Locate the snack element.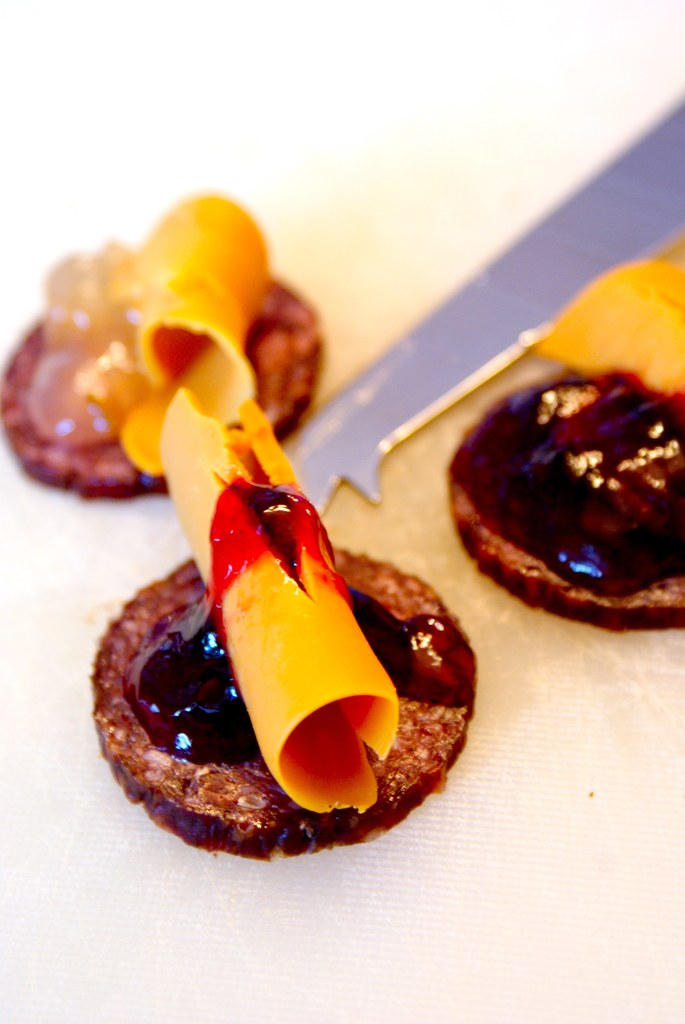
Element bbox: l=0, t=261, r=319, b=516.
